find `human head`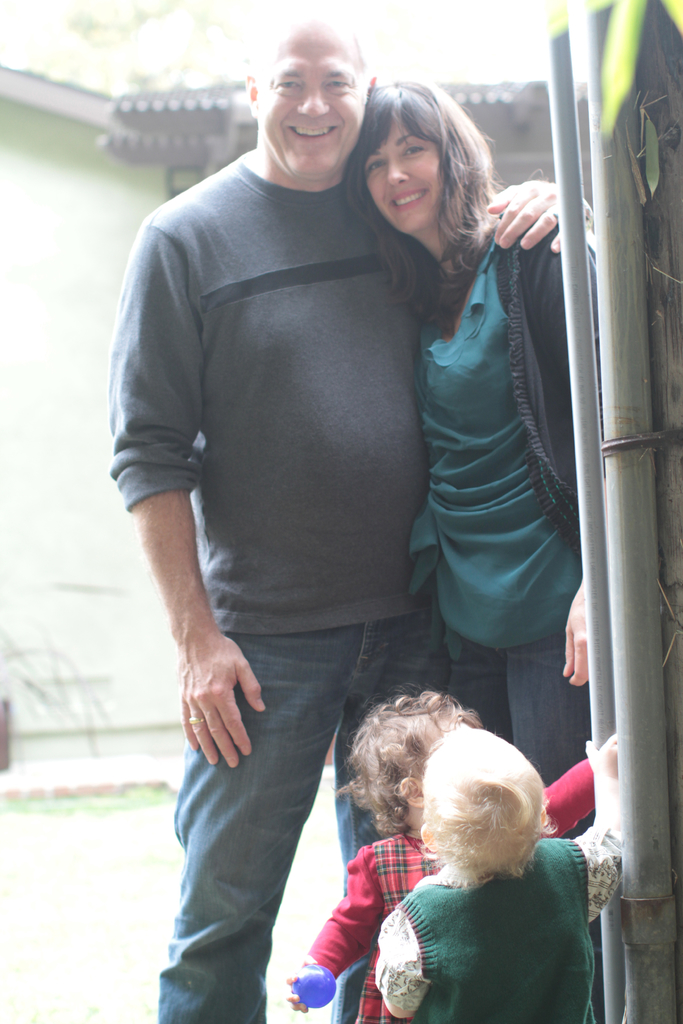
select_region(421, 721, 552, 882)
